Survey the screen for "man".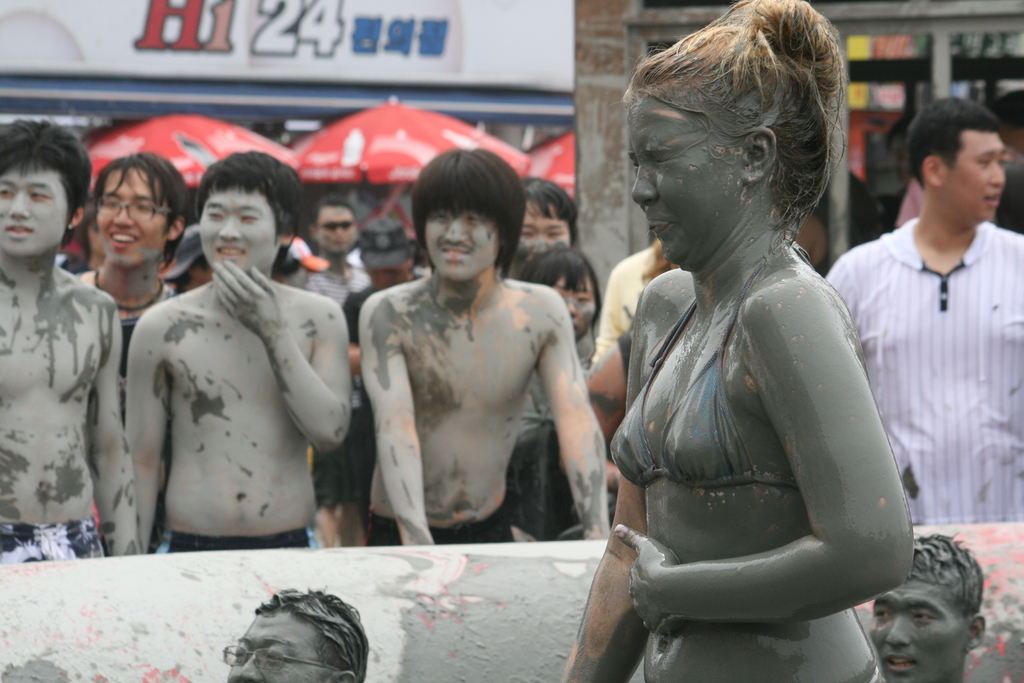
Survey found: (left=870, top=534, right=986, bottom=682).
